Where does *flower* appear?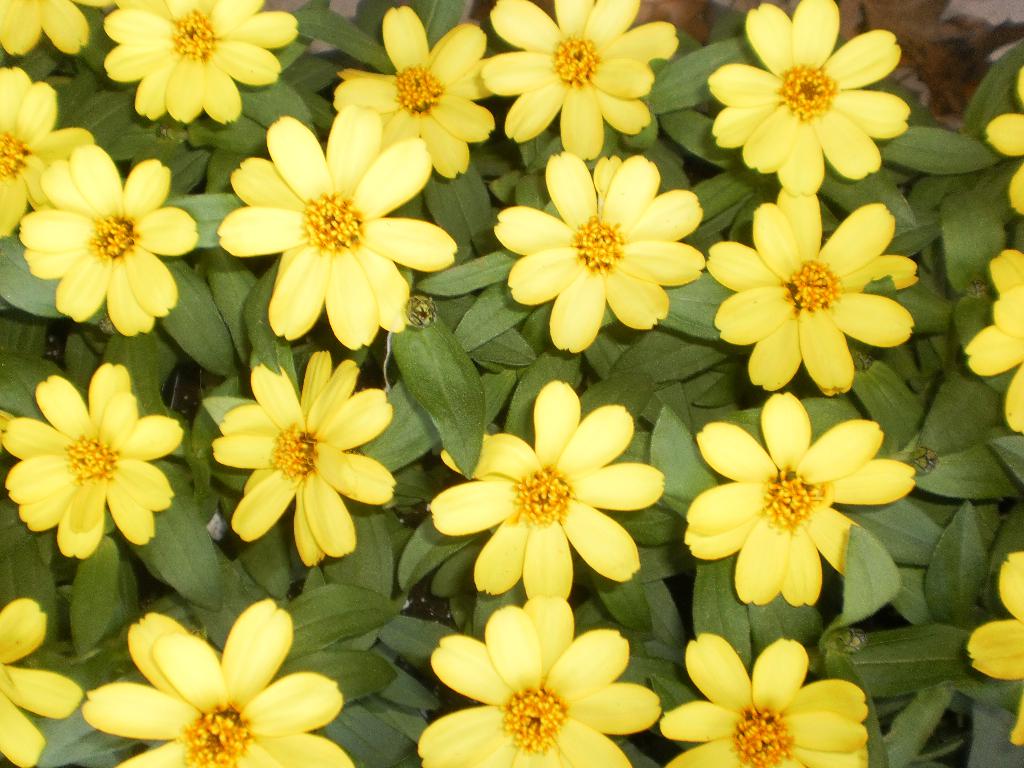
Appears at <region>19, 138, 202, 338</region>.
